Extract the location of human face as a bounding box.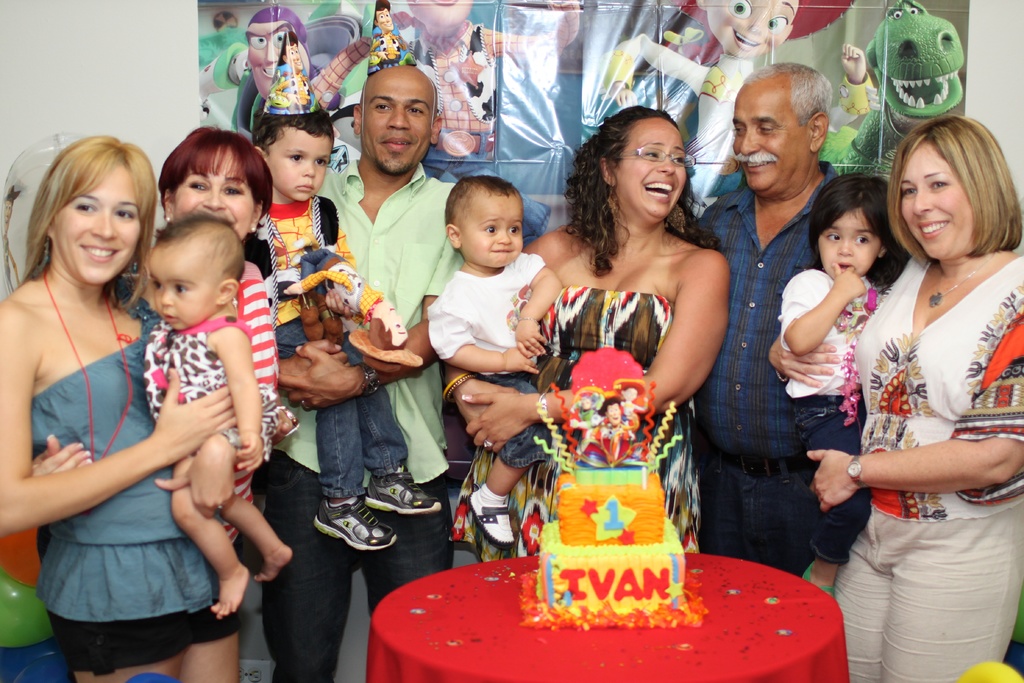
box=[815, 210, 879, 276].
